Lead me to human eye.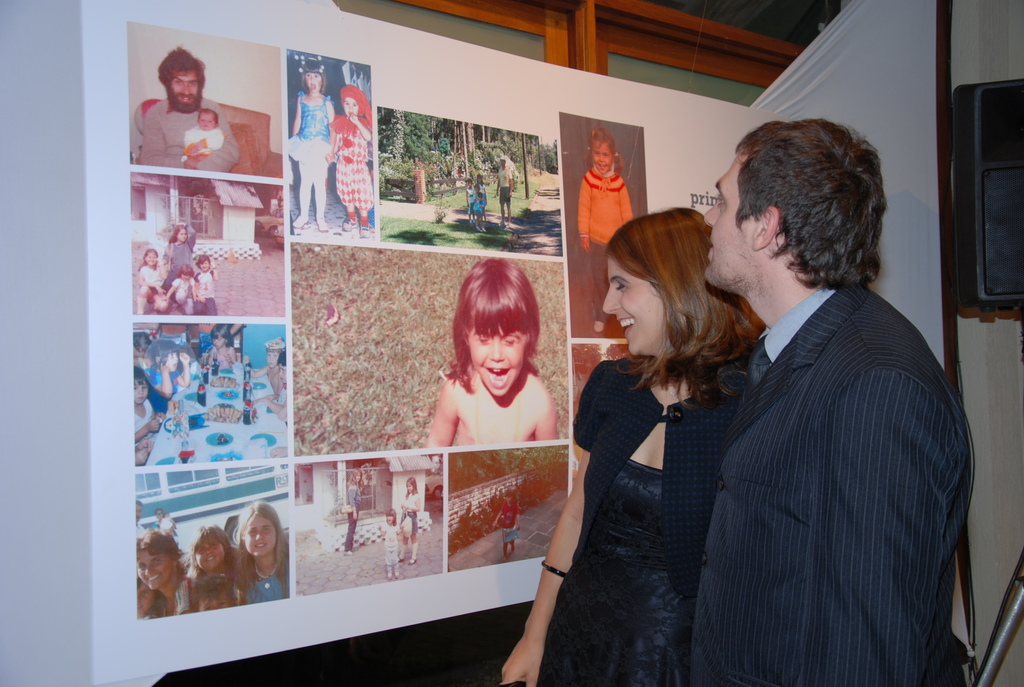
Lead to [196, 543, 206, 554].
